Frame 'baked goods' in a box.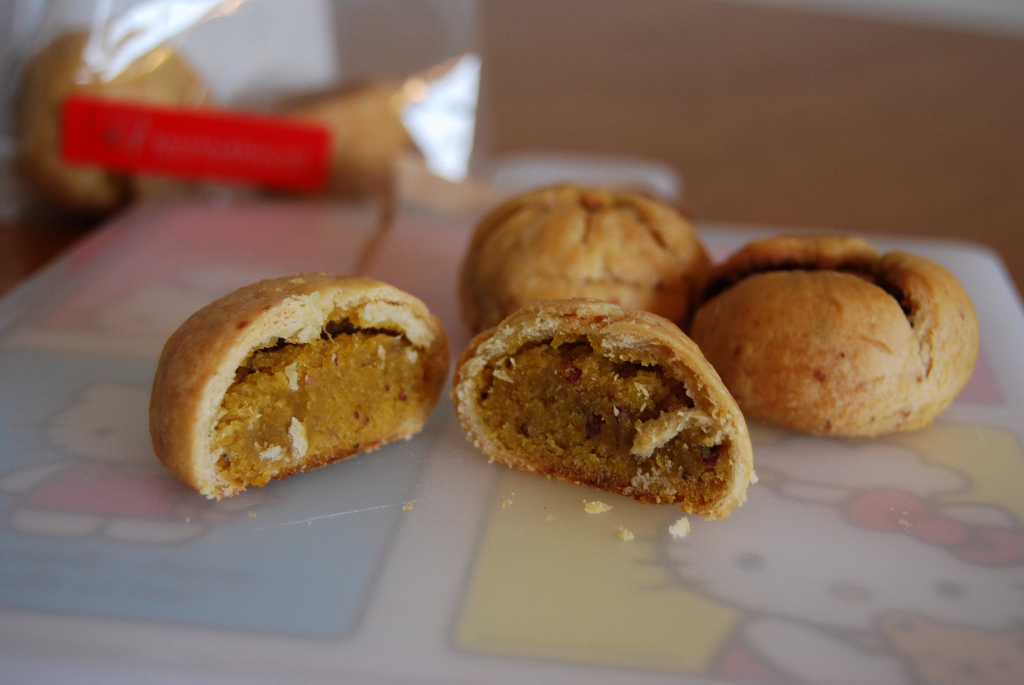
(146,270,449,506).
